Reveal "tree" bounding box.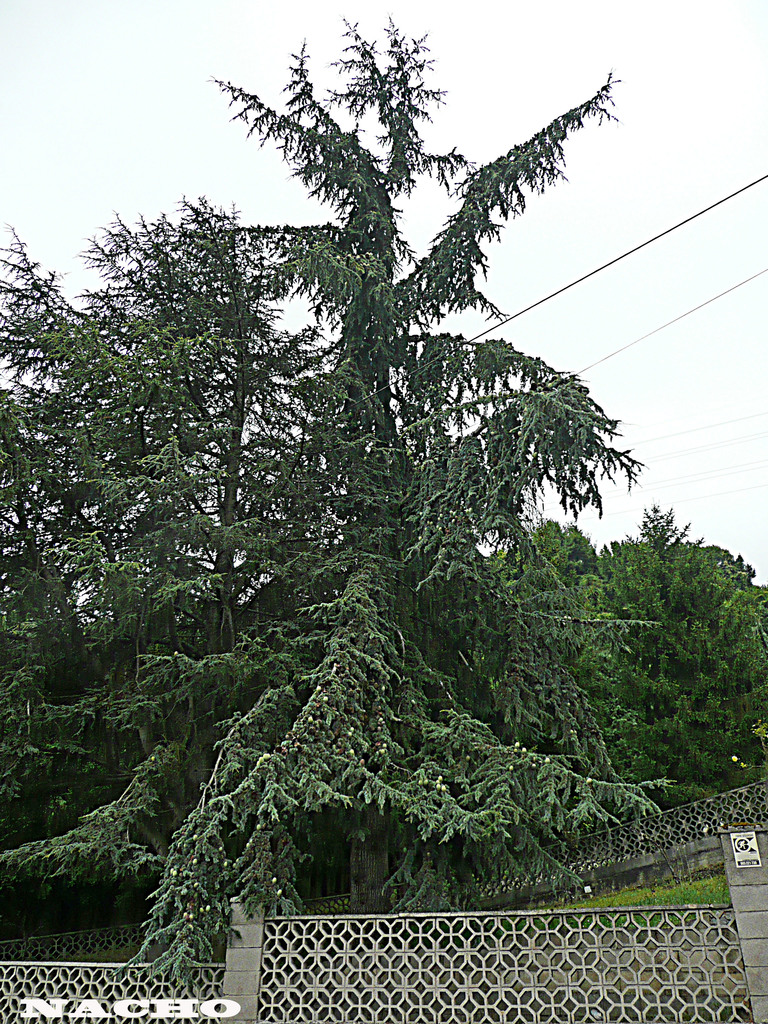
Revealed: {"left": 41, "top": 8, "right": 724, "bottom": 910}.
